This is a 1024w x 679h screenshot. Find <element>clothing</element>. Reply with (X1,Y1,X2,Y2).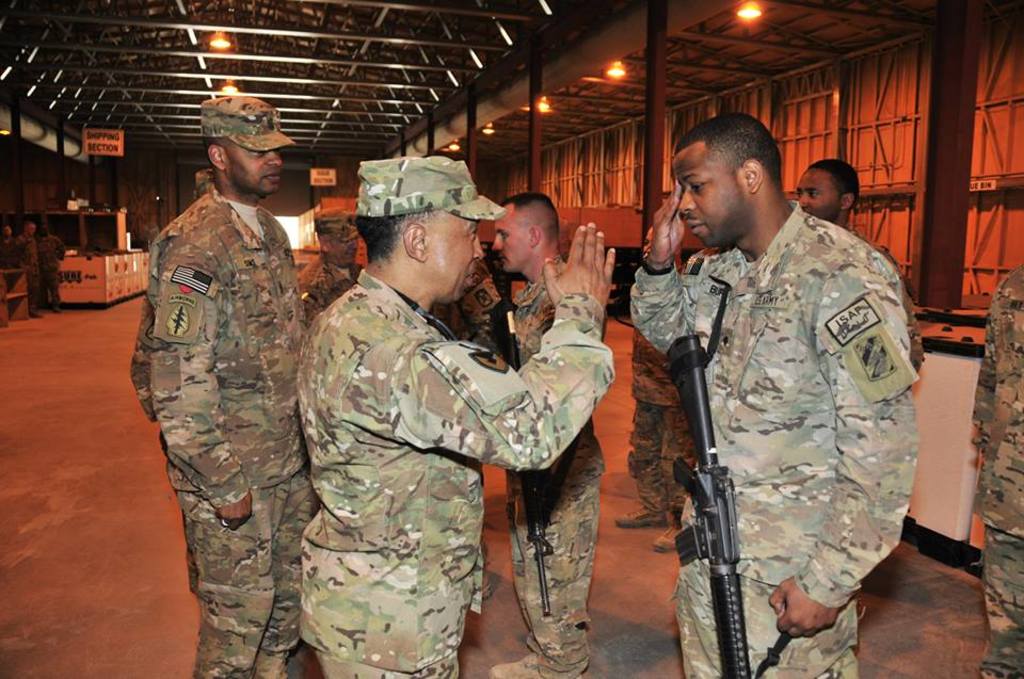
(633,199,917,678).
